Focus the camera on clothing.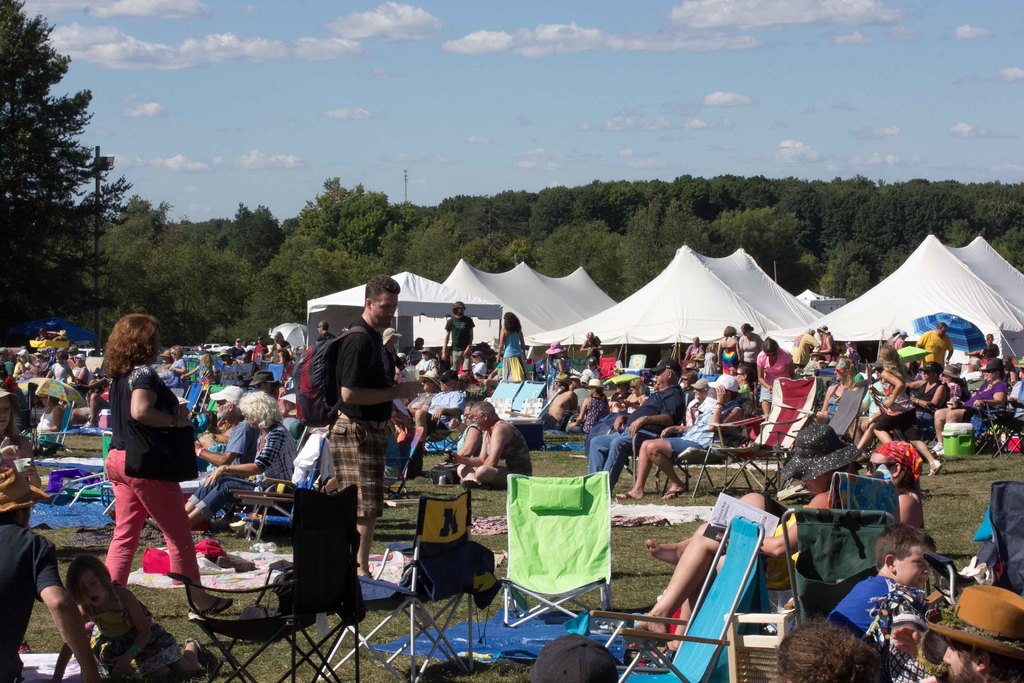
Focus region: 828/572/938/682.
